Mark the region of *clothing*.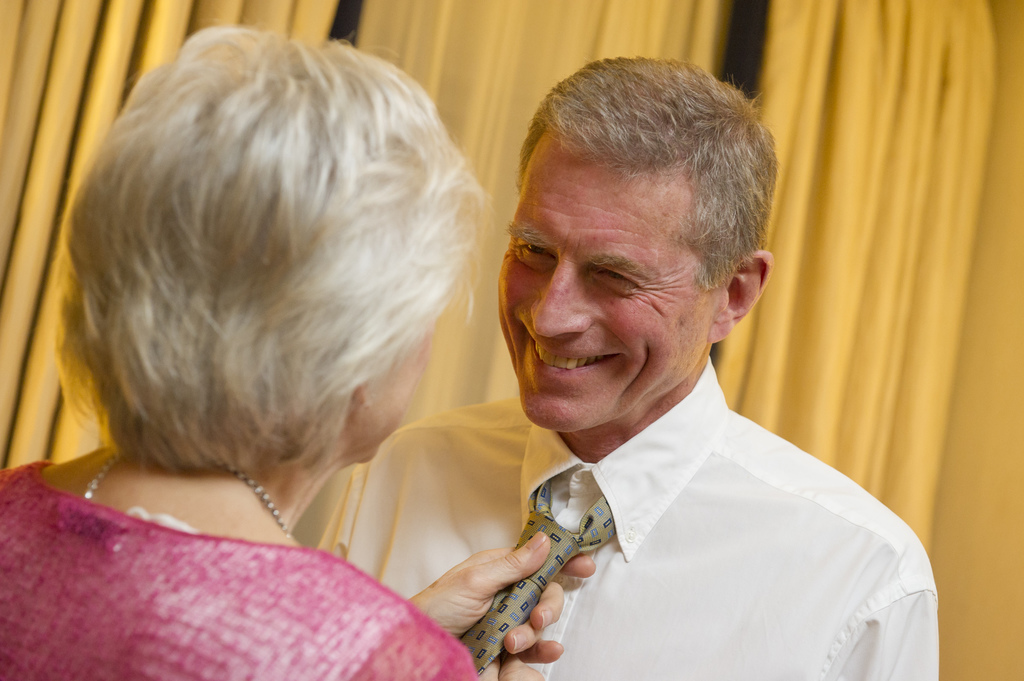
Region: pyautogui.locateOnScreen(0, 456, 476, 680).
